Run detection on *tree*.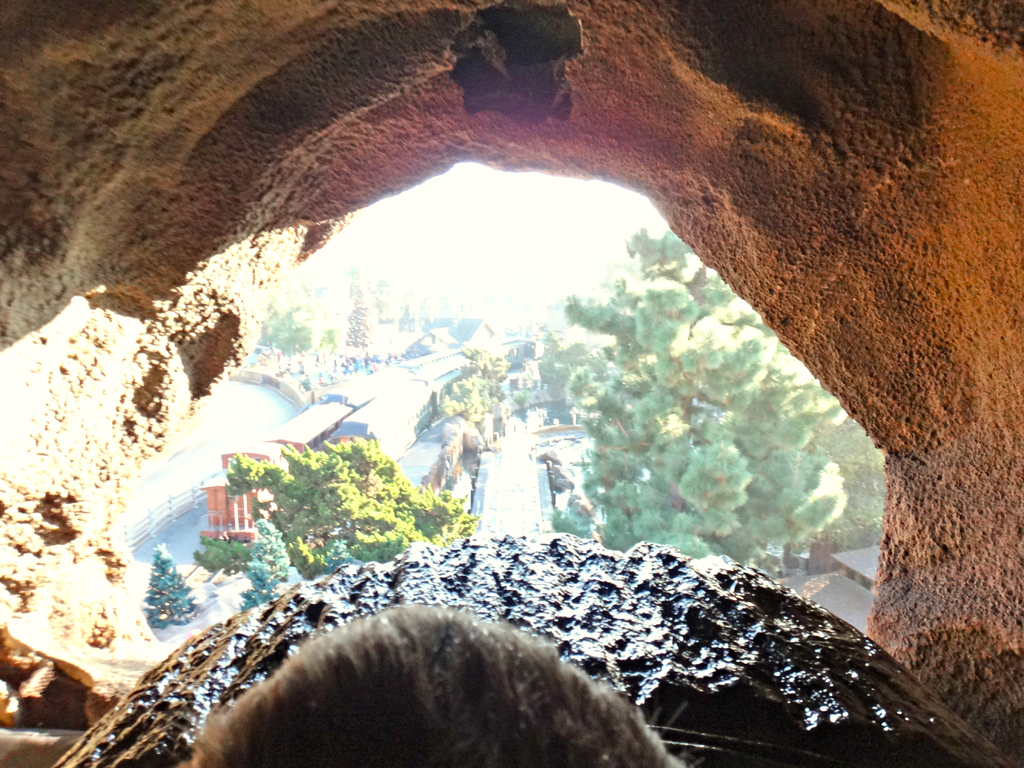
Result: rect(138, 544, 214, 627).
